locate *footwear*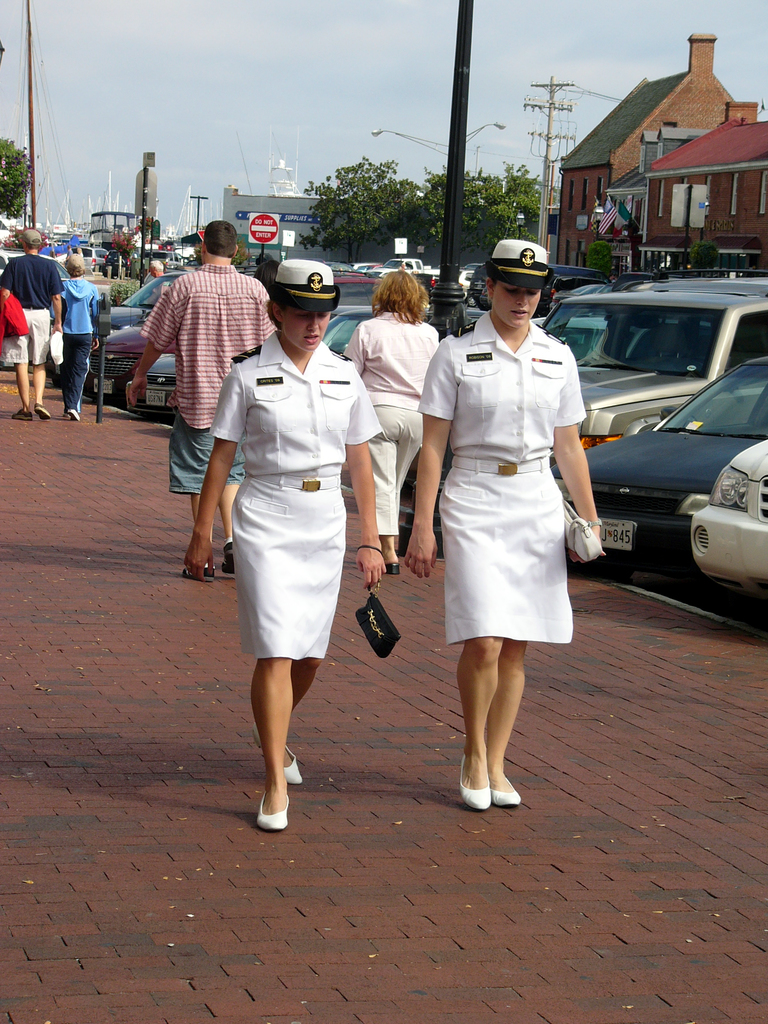
[252,788,294,838]
